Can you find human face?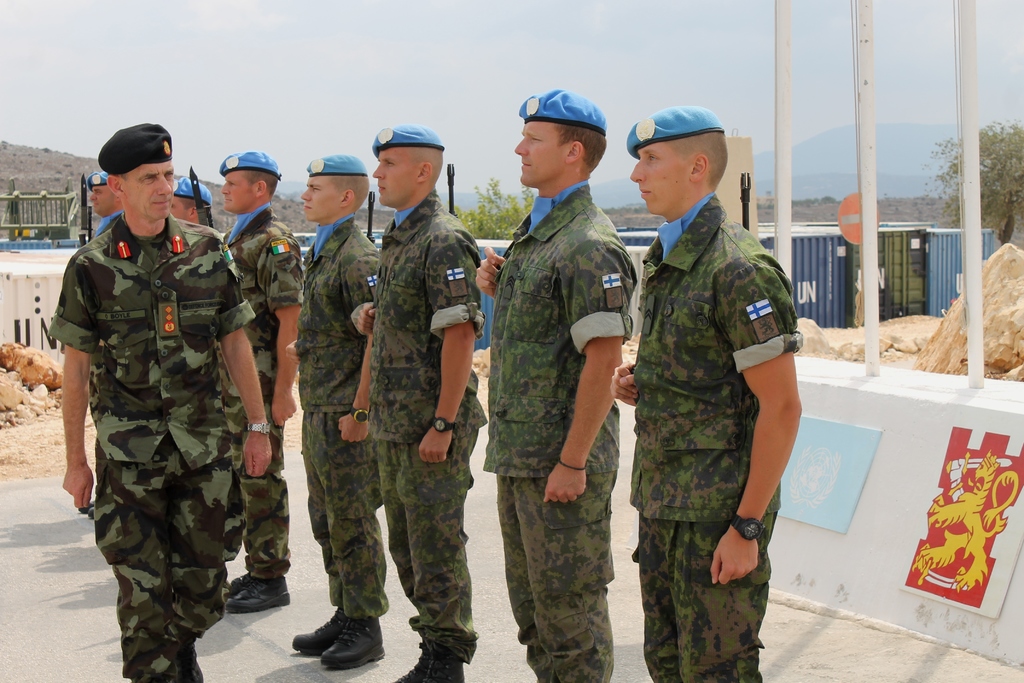
Yes, bounding box: select_region(504, 130, 550, 189).
